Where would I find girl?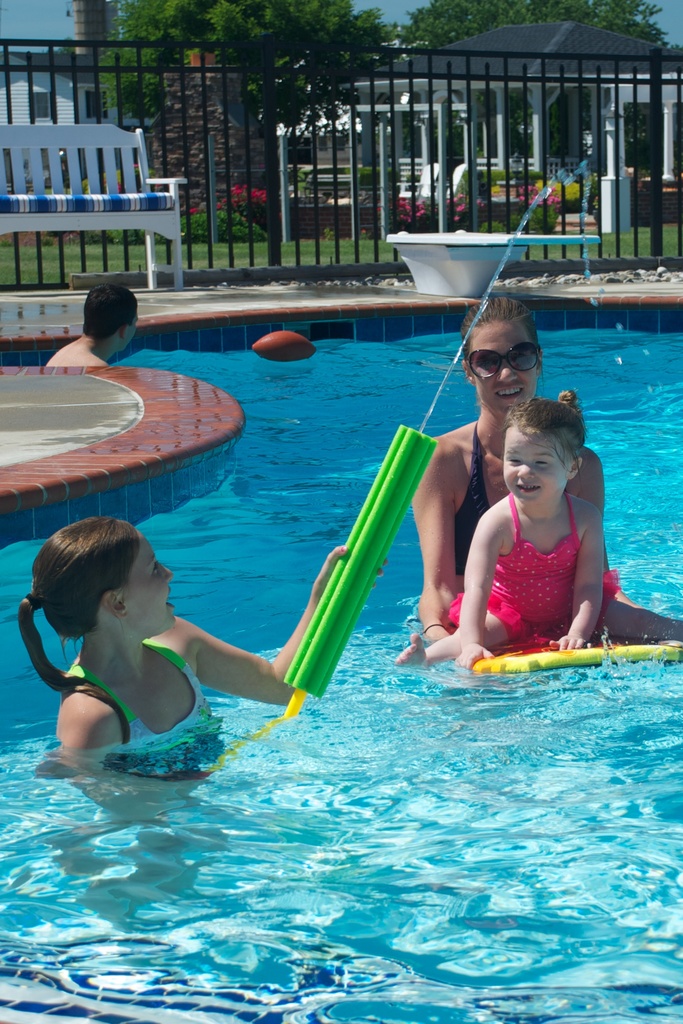
At select_region(13, 508, 390, 881).
